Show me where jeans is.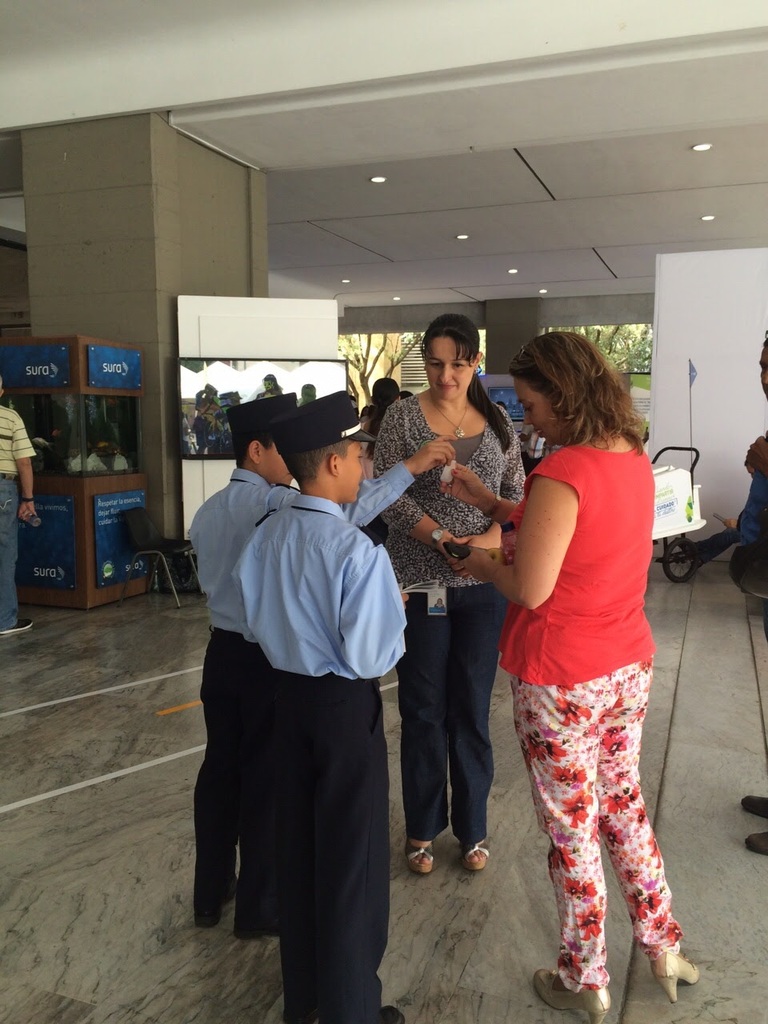
jeans is at bbox=[175, 614, 278, 931].
